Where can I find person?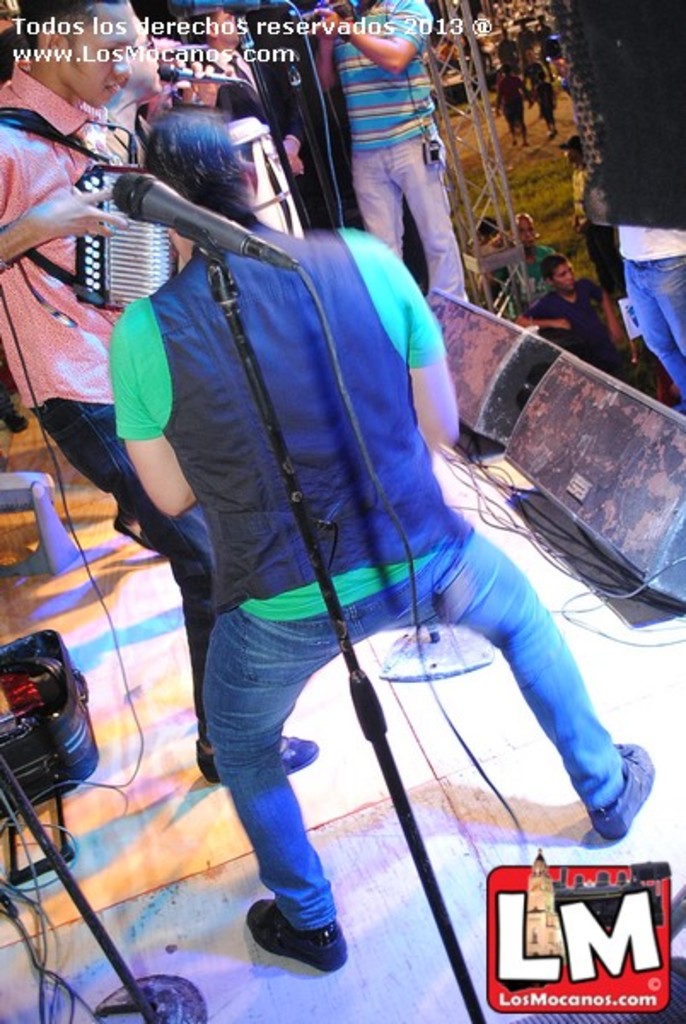
You can find it at <region>114, 108, 650, 973</region>.
